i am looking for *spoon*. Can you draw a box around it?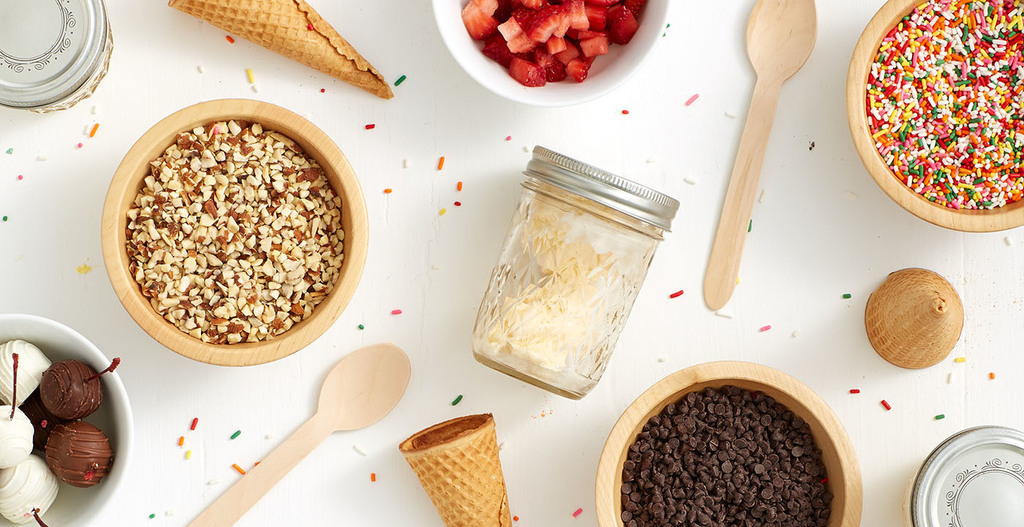
Sure, the bounding box is <bbox>182, 341, 411, 526</bbox>.
